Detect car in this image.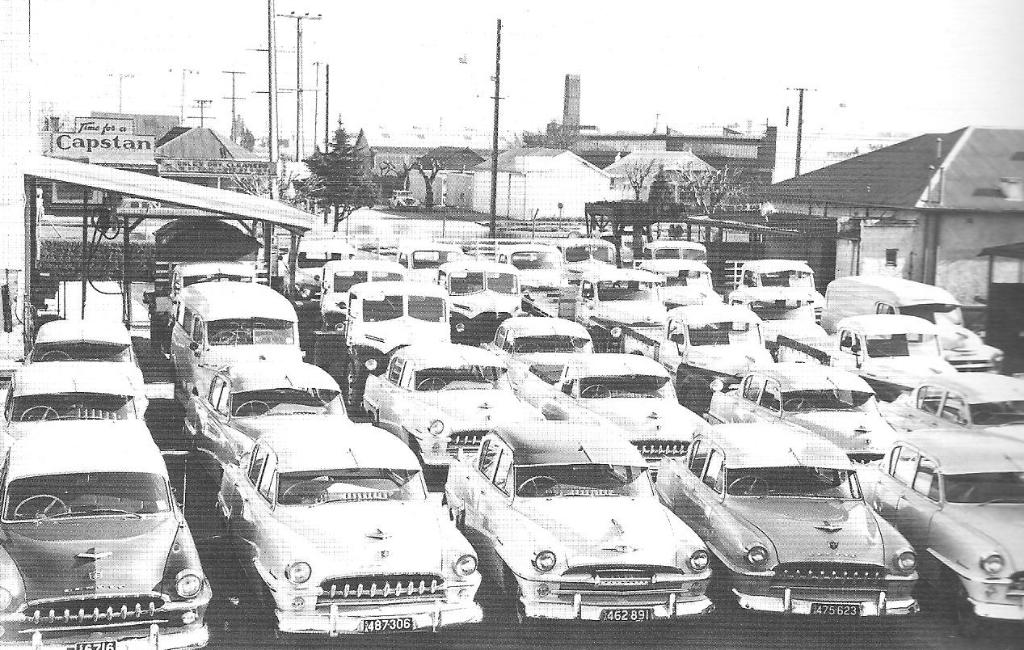
Detection: {"left": 660, "top": 423, "right": 917, "bottom": 633}.
